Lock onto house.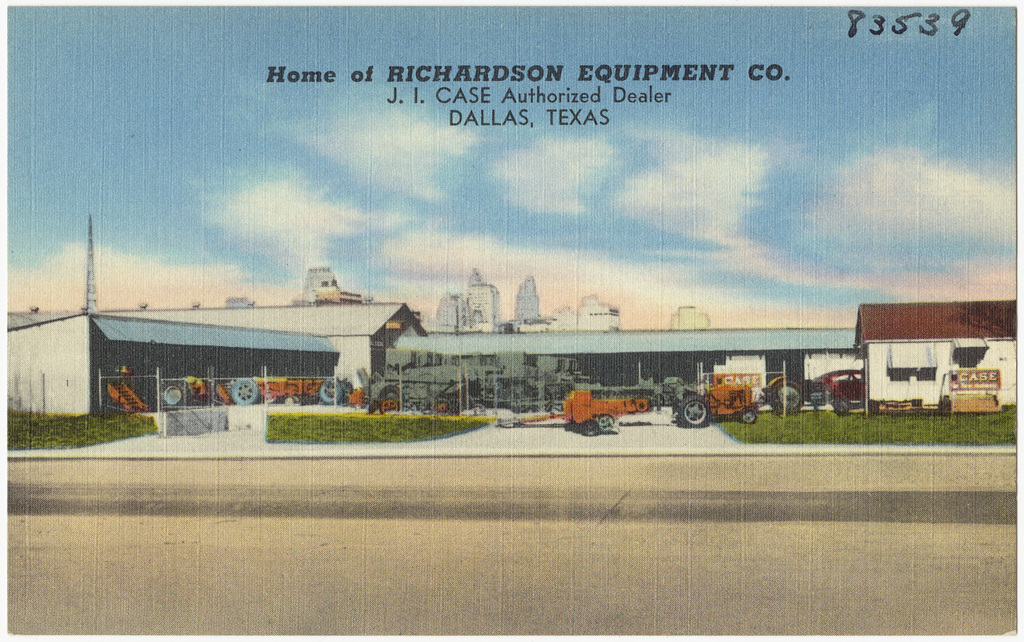
Locked: <box>6,303,424,421</box>.
